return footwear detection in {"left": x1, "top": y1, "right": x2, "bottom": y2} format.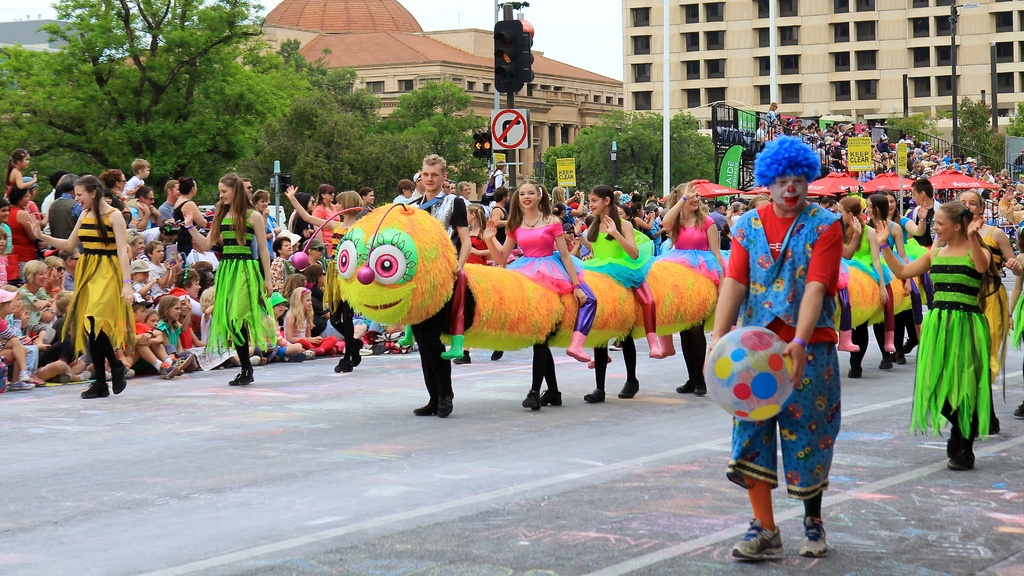
{"left": 251, "top": 354, "right": 260, "bottom": 365}.
